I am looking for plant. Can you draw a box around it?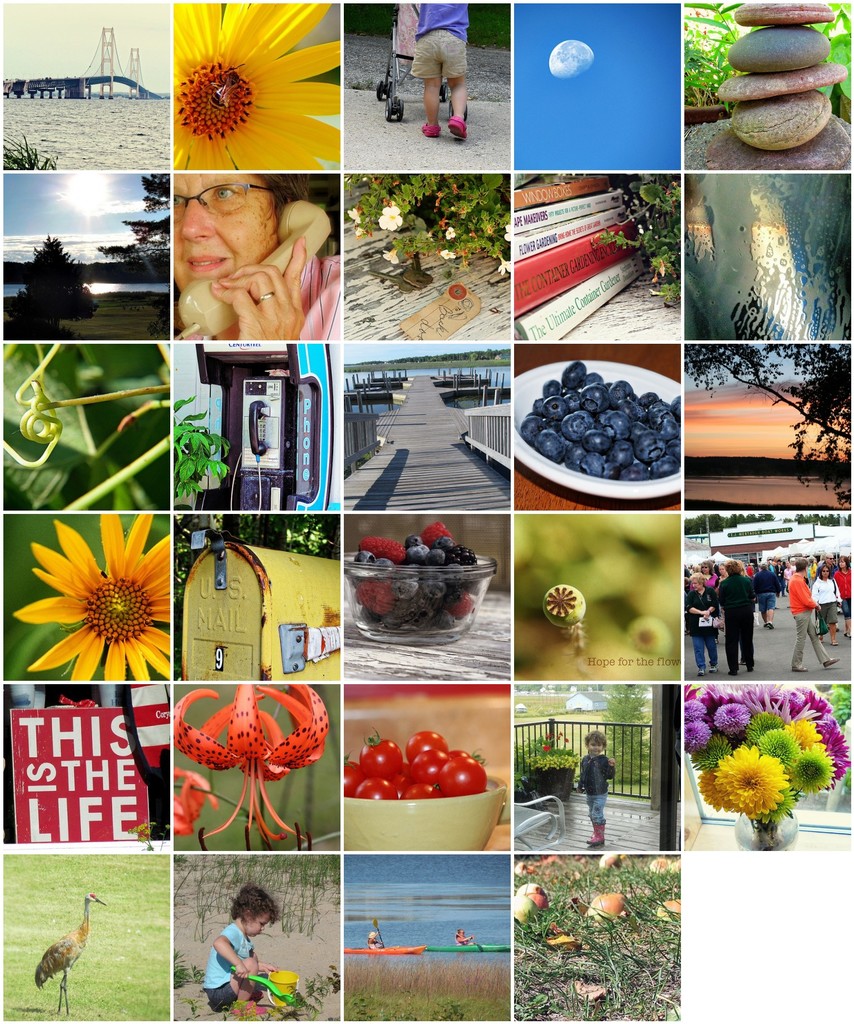
Sure, the bounding box is select_region(3, 344, 170, 509).
